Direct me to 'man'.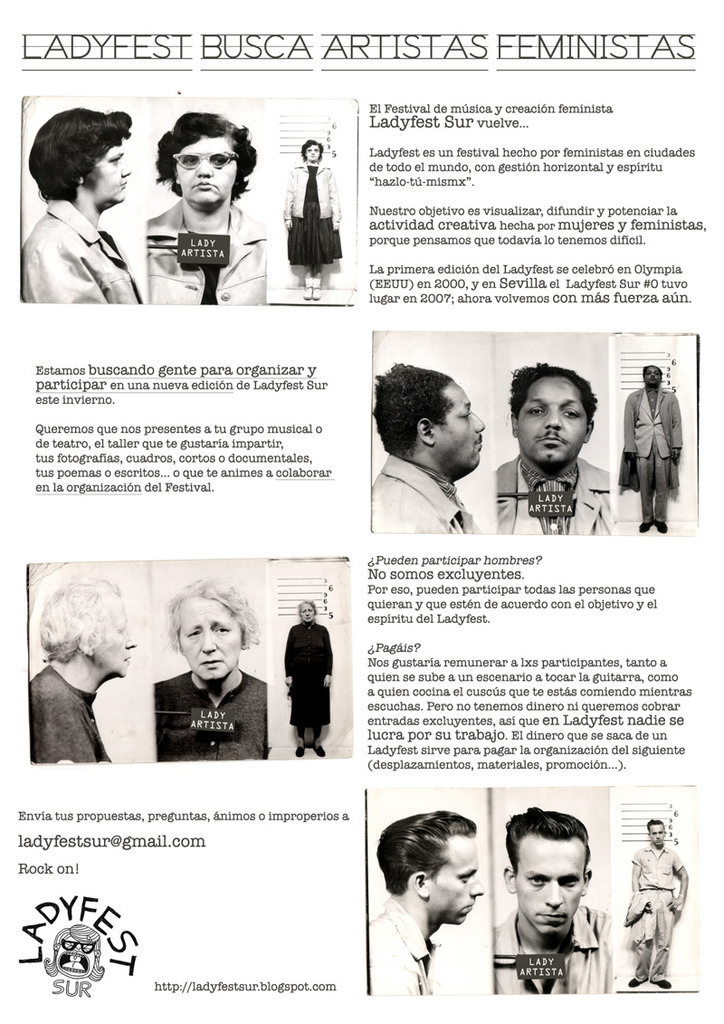
Direction: locate(487, 360, 619, 545).
